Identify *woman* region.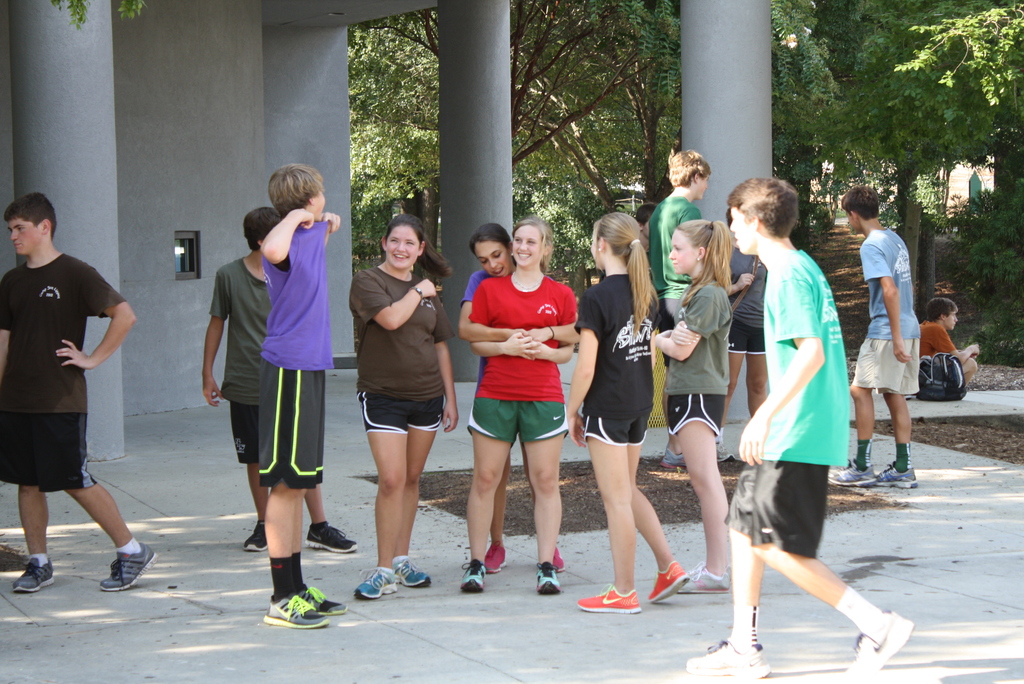
Region: x1=575 y1=213 x2=692 y2=615.
